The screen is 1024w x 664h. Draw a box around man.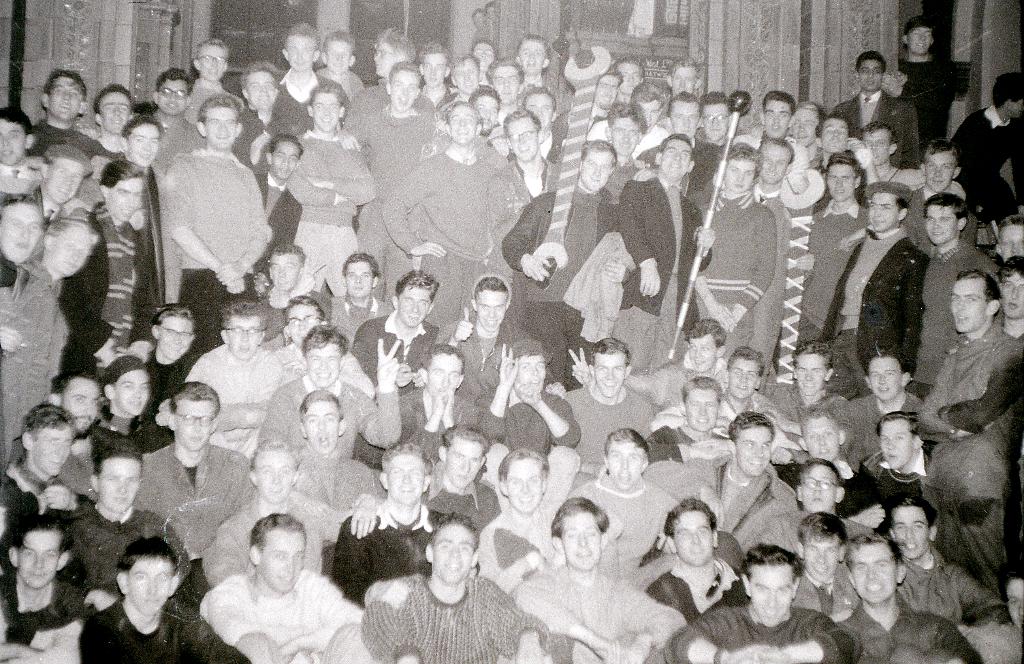
<box>721,351,801,453</box>.
